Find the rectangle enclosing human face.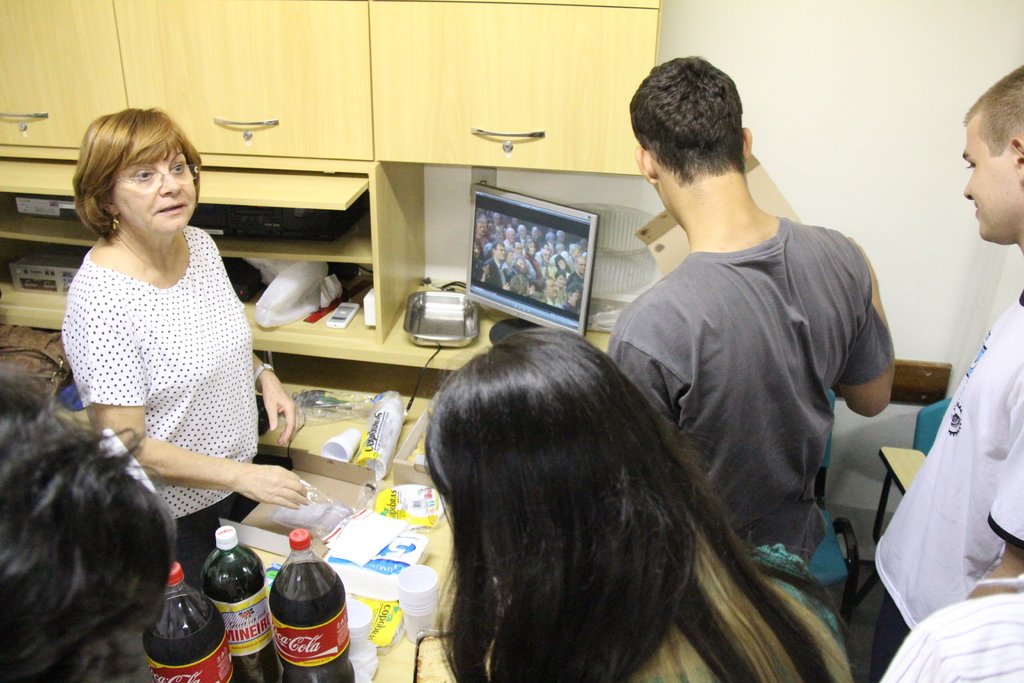
l=518, t=259, r=526, b=270.
